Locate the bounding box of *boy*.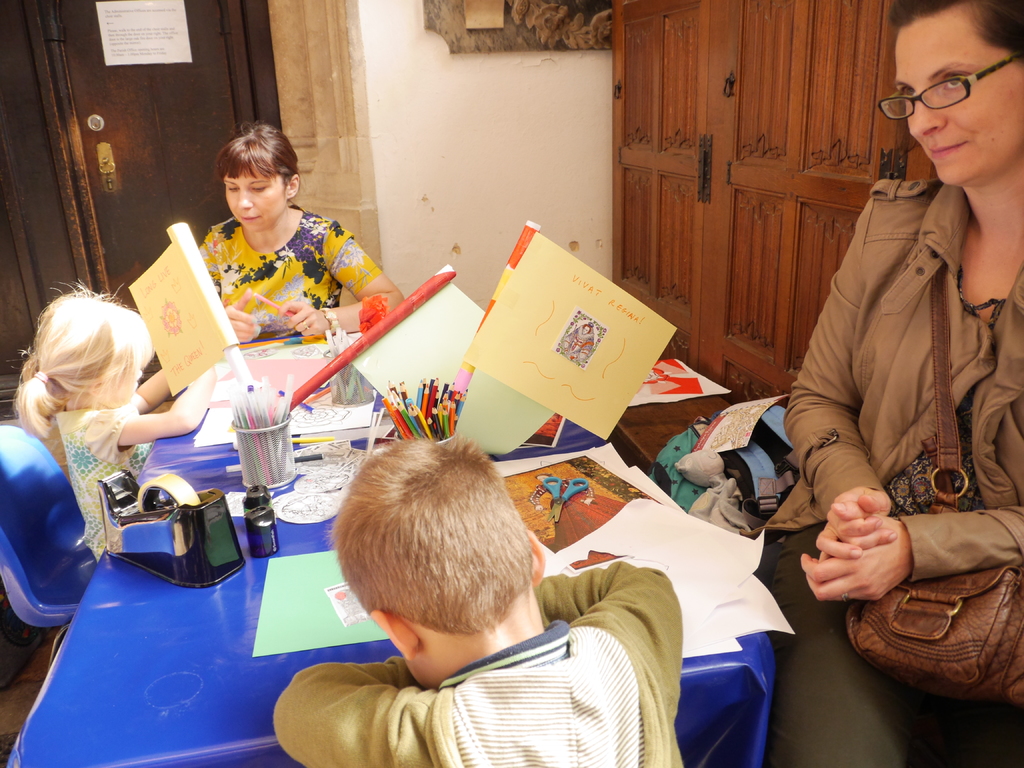
Bounding box: pyautogui.locateOnScreen(264, 420, 645, 749).
